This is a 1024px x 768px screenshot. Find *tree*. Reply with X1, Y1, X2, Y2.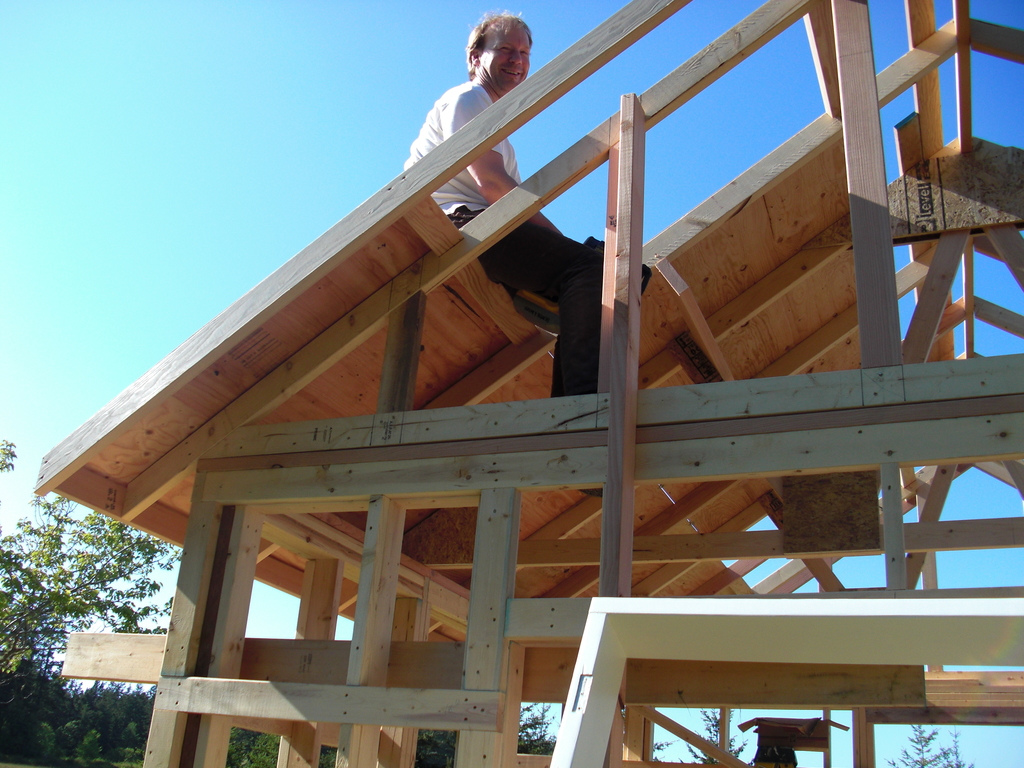
0, 432, 179, 721.
